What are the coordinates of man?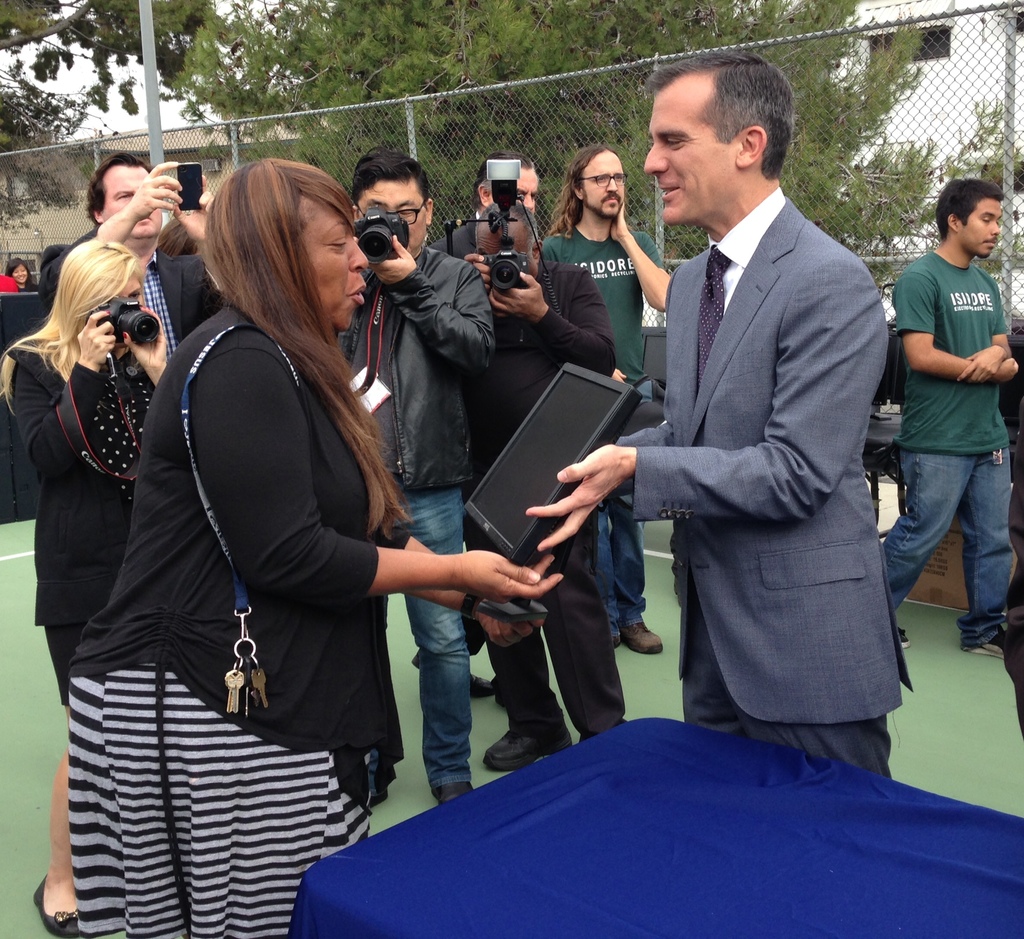
{"left": 595, "top": 53, "right": 914, "bottom": 818}.
